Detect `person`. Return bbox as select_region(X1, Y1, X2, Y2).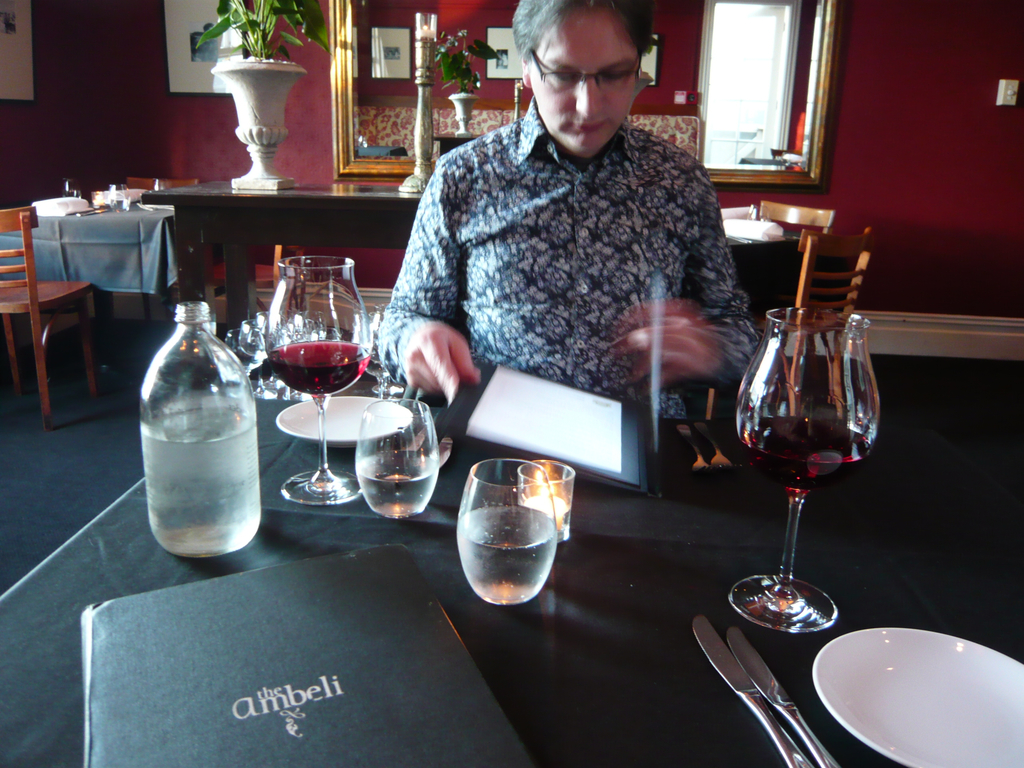
select_region(356, 0, 756, 475).
